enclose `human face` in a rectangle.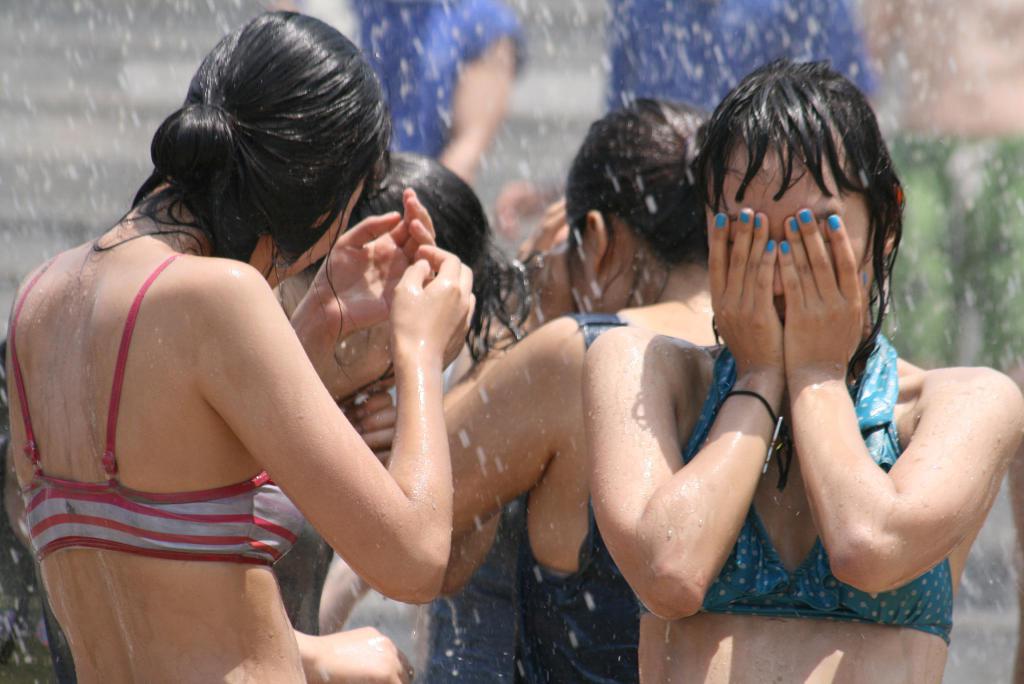
708 139 876 321.
